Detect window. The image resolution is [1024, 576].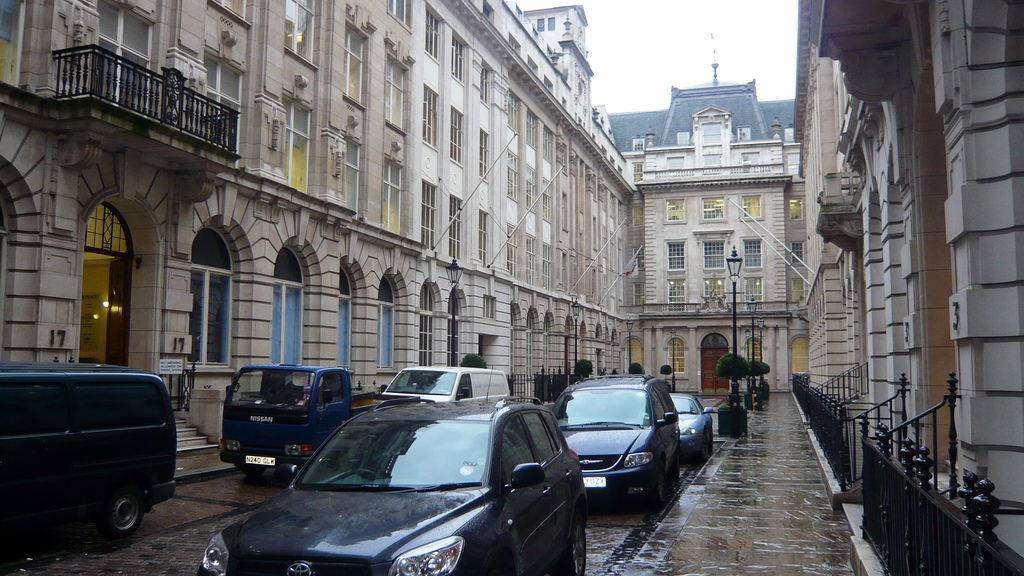
BBox(508, 301, 521, 395).
